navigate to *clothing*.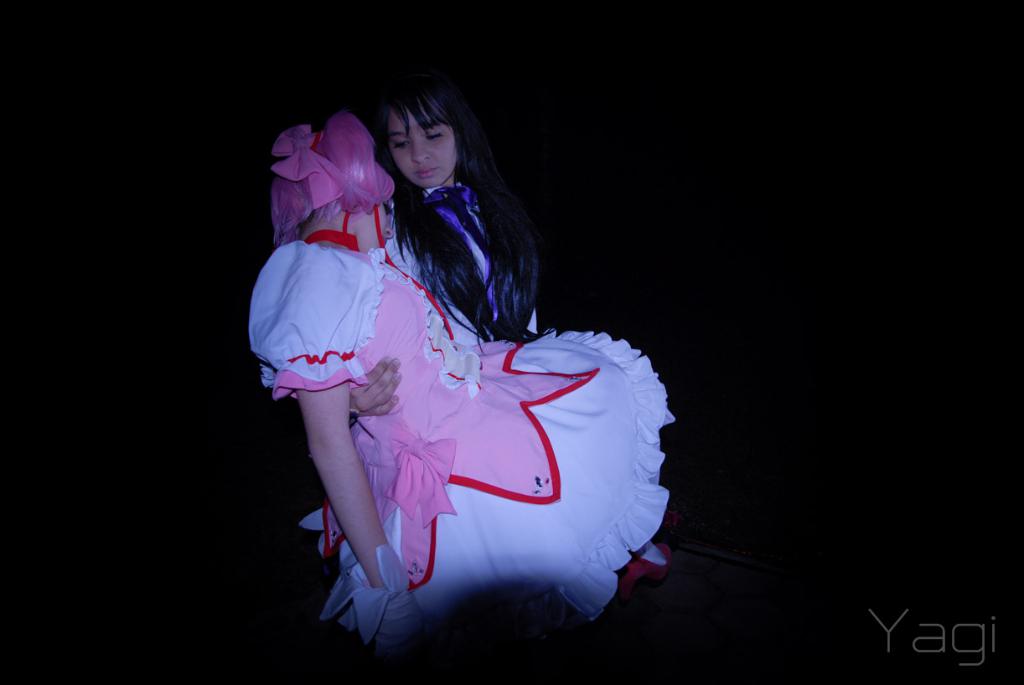
Navigation target: <bbox>278, 194, 666, 620</bbox>.
